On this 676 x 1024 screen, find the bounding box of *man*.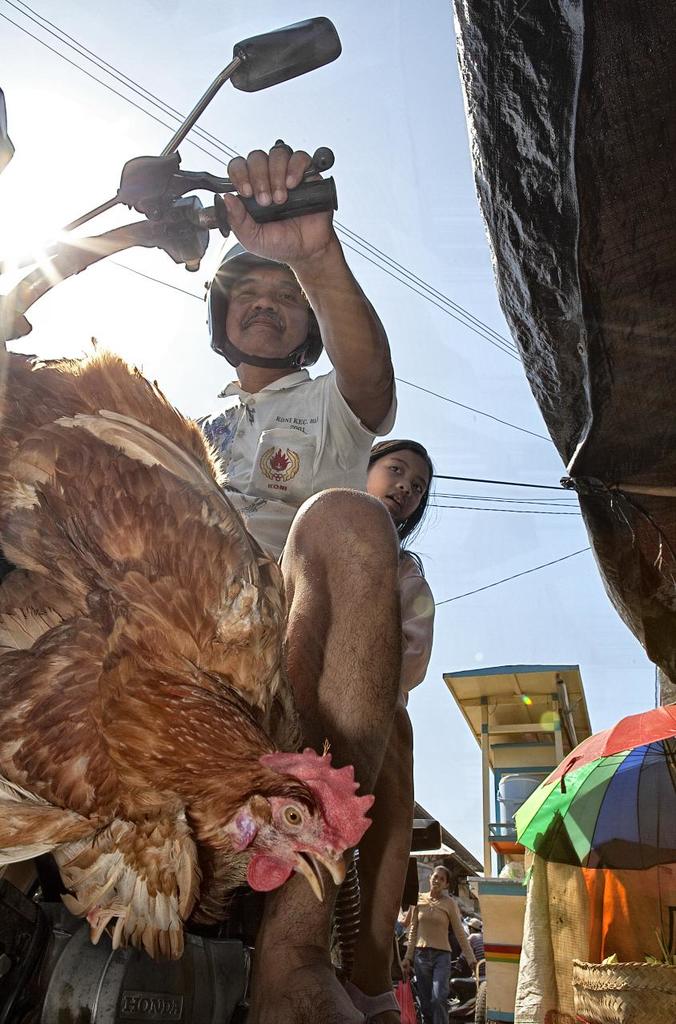
Bounding box: crop(172, 131, 398, 1023).
